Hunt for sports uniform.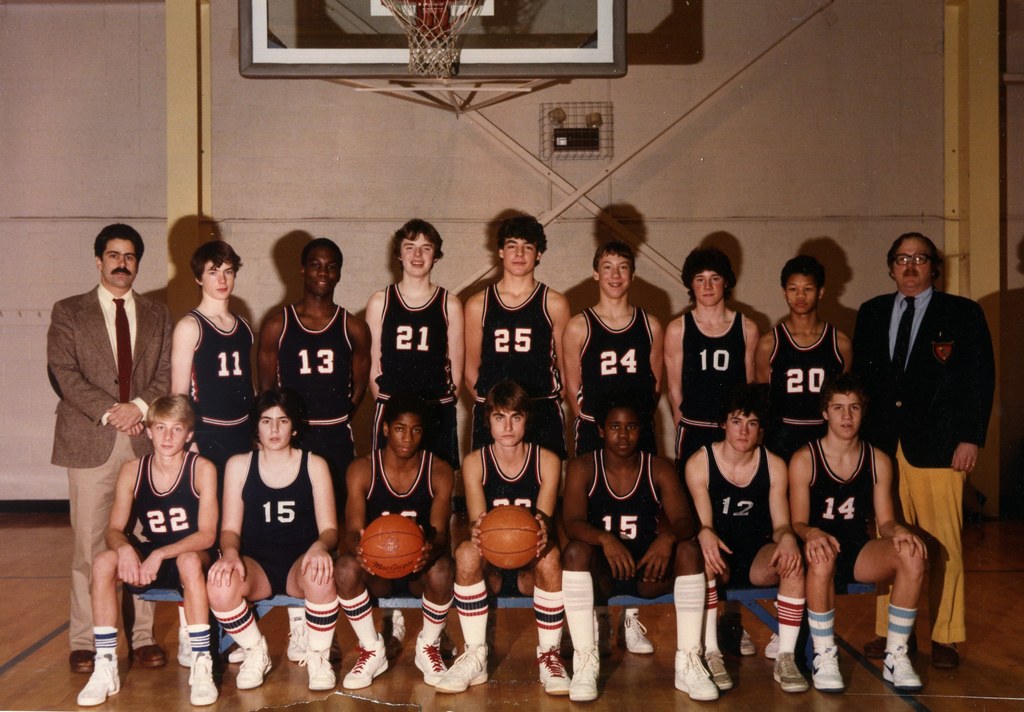
Hunted down at l=806, t=442, r=921, b=696.
